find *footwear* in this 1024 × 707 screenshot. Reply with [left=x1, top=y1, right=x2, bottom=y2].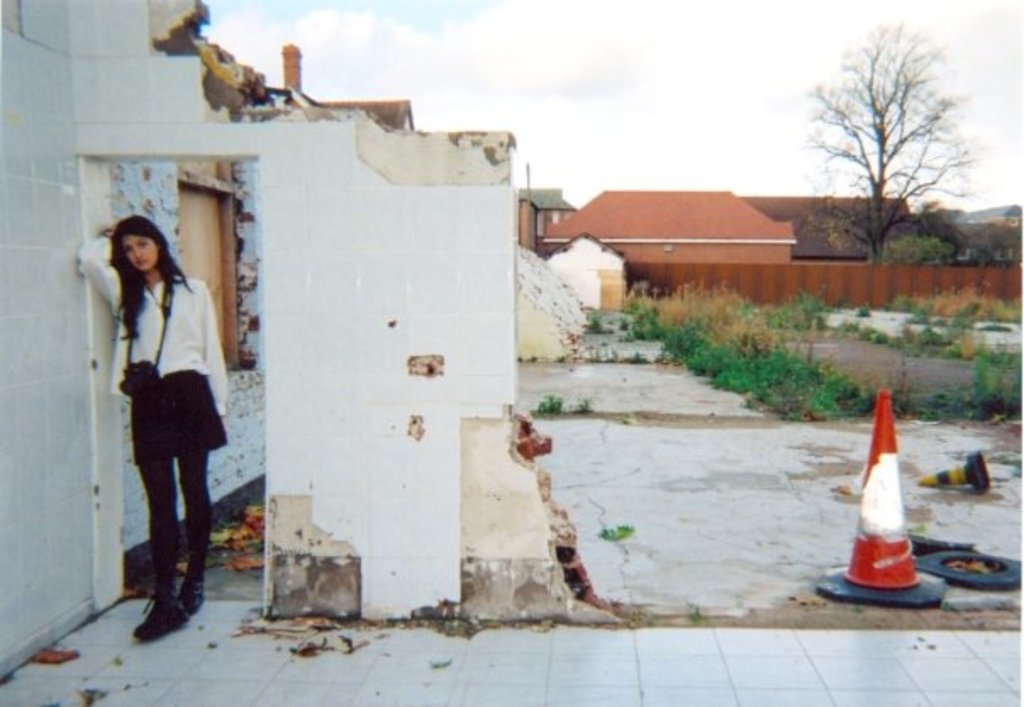
[left=134, top=556, right=188, bottom=646].
